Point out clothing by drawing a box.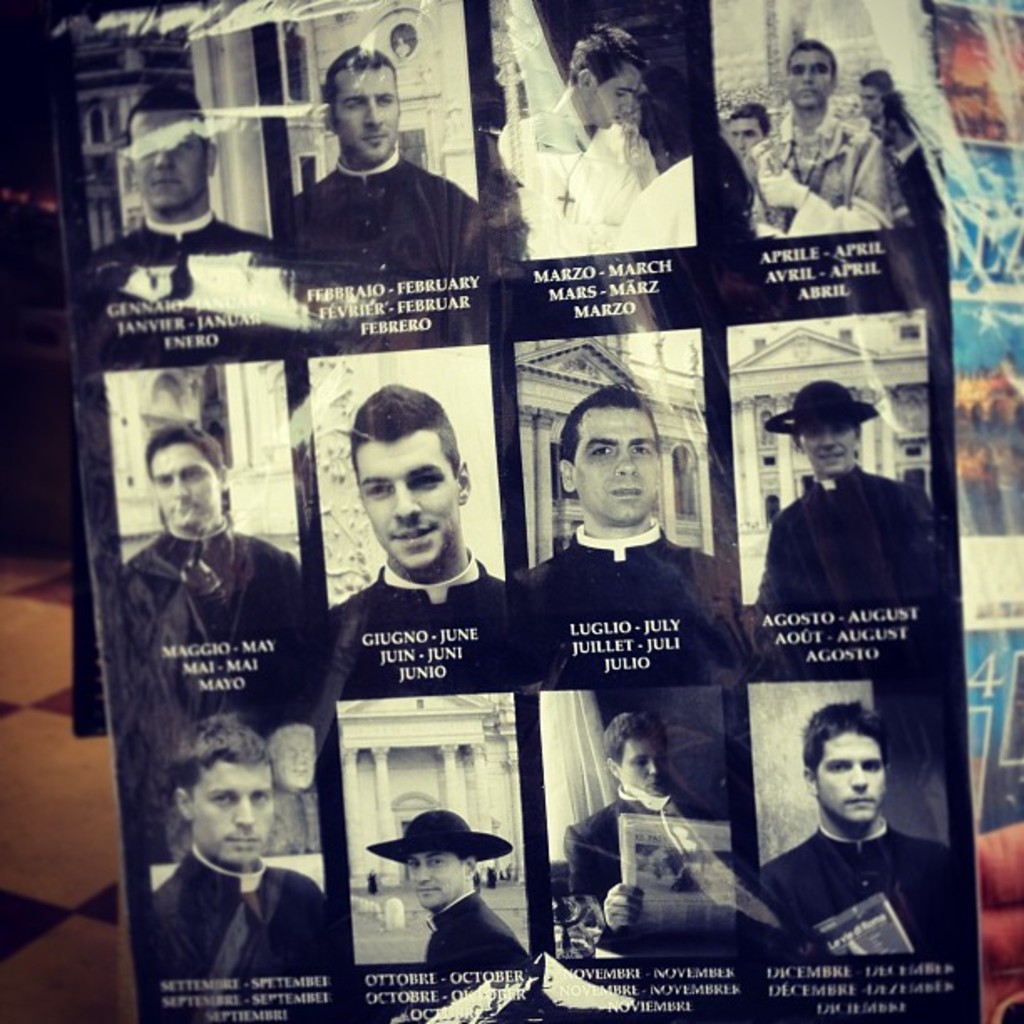
[left=512, top=495, right=718, bottom=649].
